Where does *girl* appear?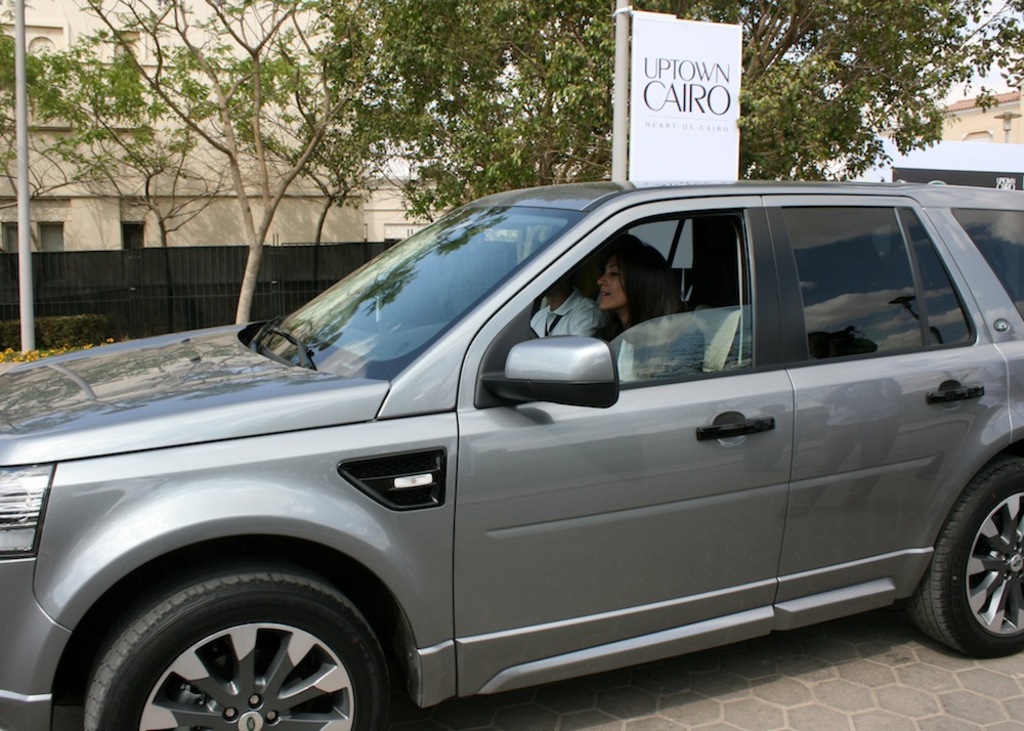
Appears at BBox(573, 233, 703, 388).
